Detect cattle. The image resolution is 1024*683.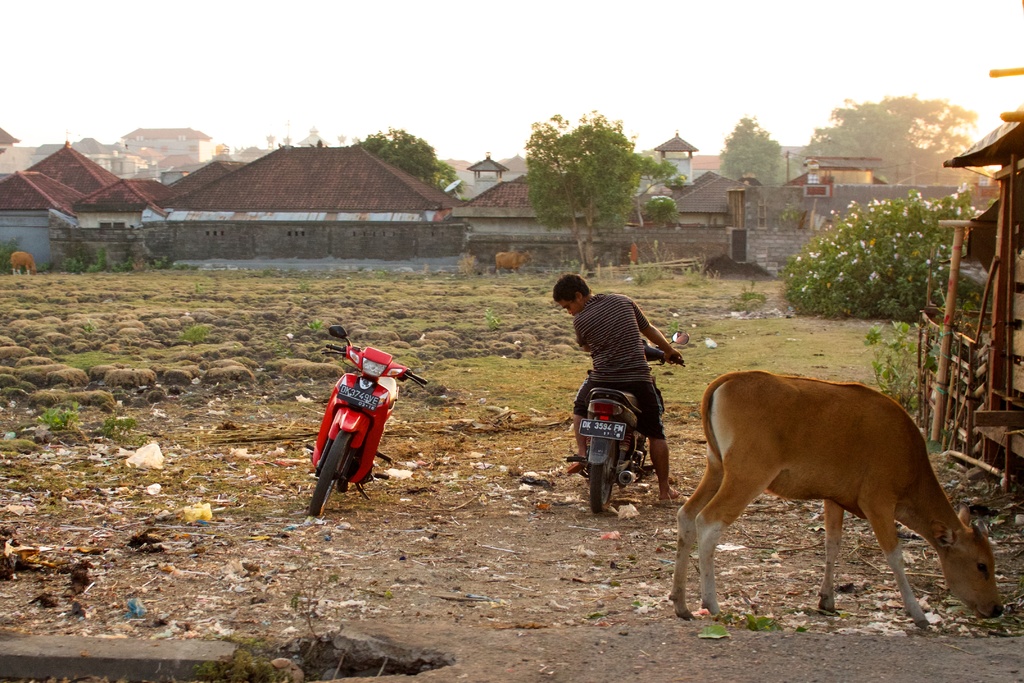
678/368/996/630.
